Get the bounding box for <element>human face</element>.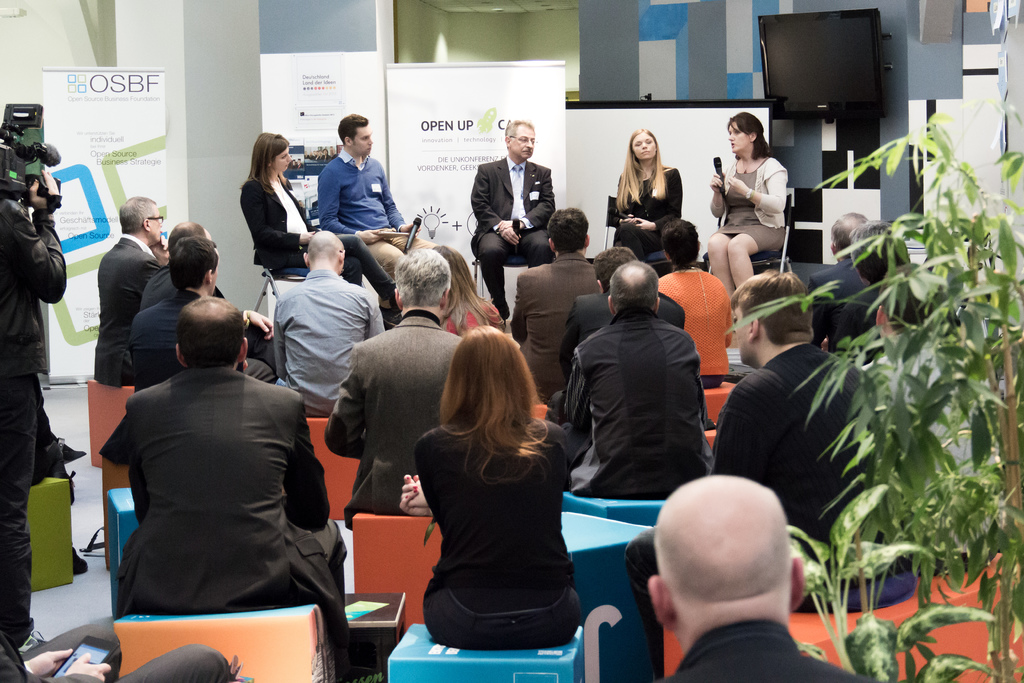
739/302/752/362.
